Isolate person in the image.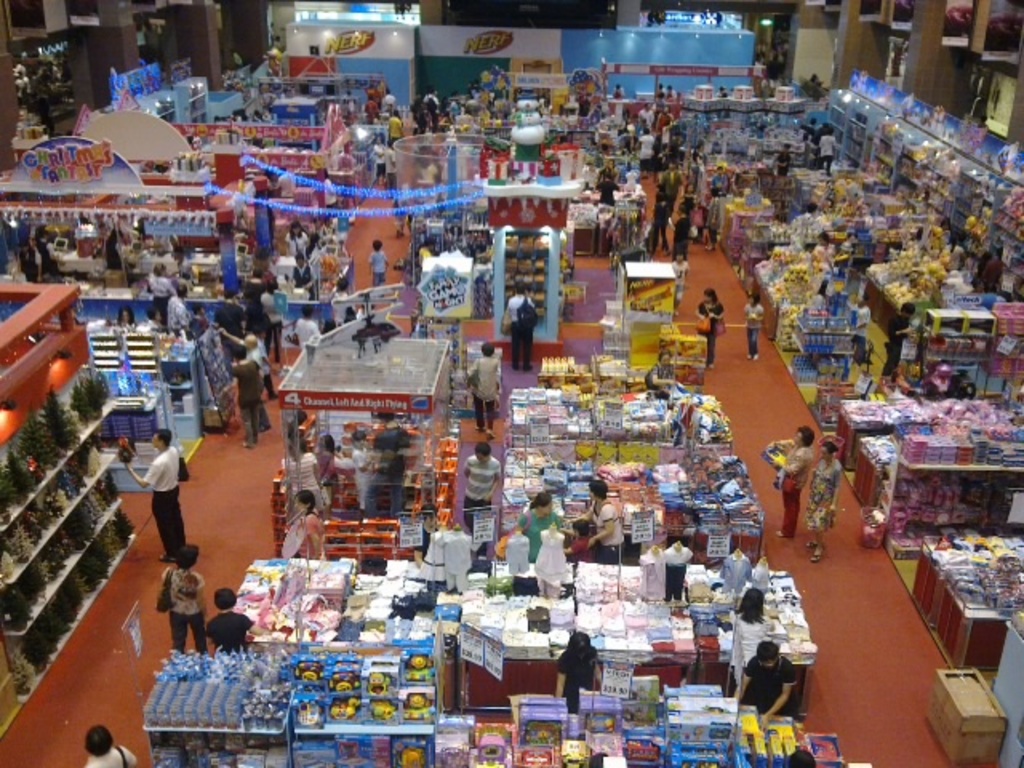
Isolated region: region(118, 427, 187, 565).
